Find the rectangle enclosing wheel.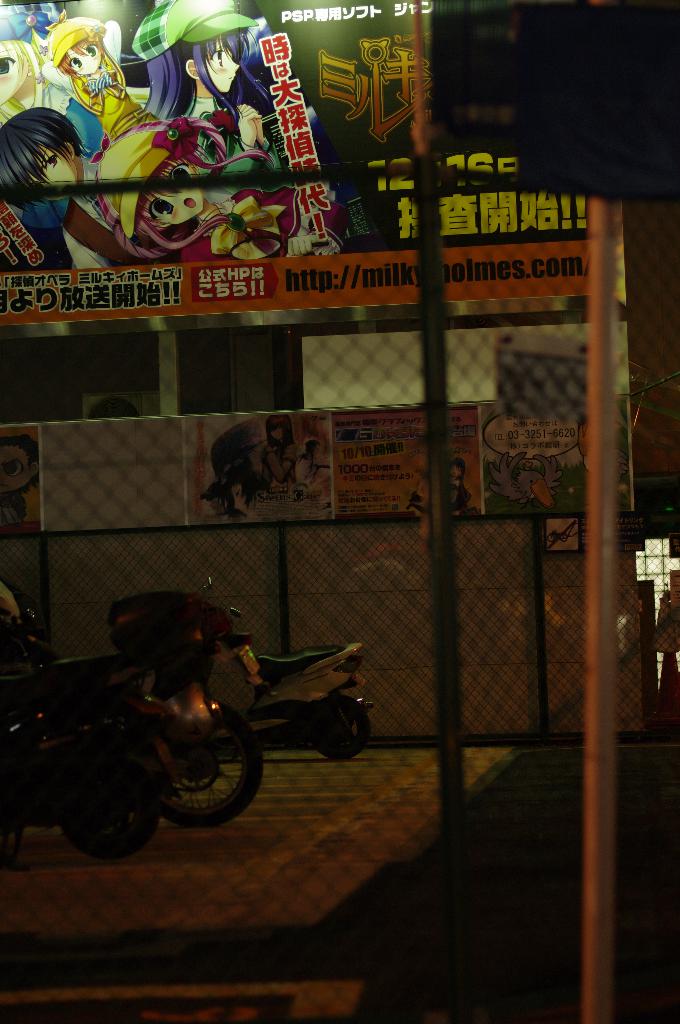
box=[65, 786, 168, 854].
